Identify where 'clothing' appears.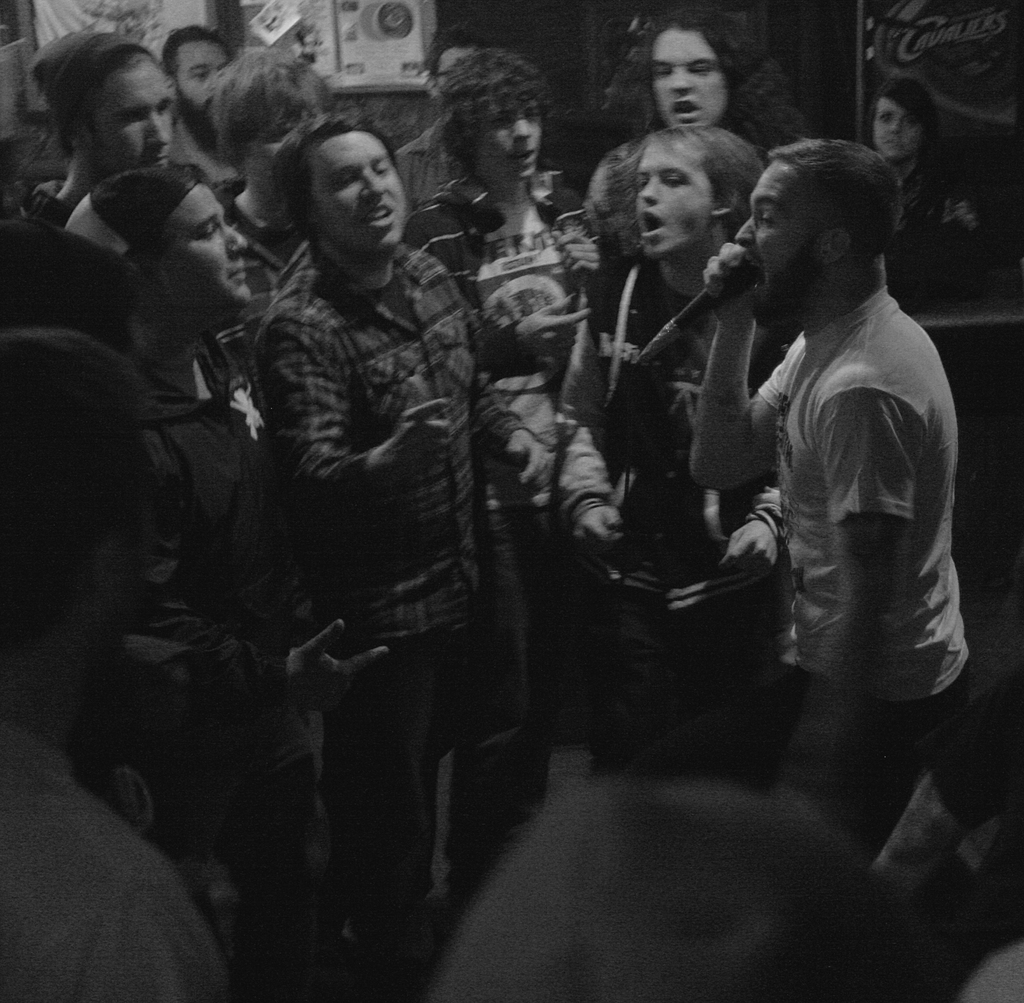
Appears at 255/262/485/865.
